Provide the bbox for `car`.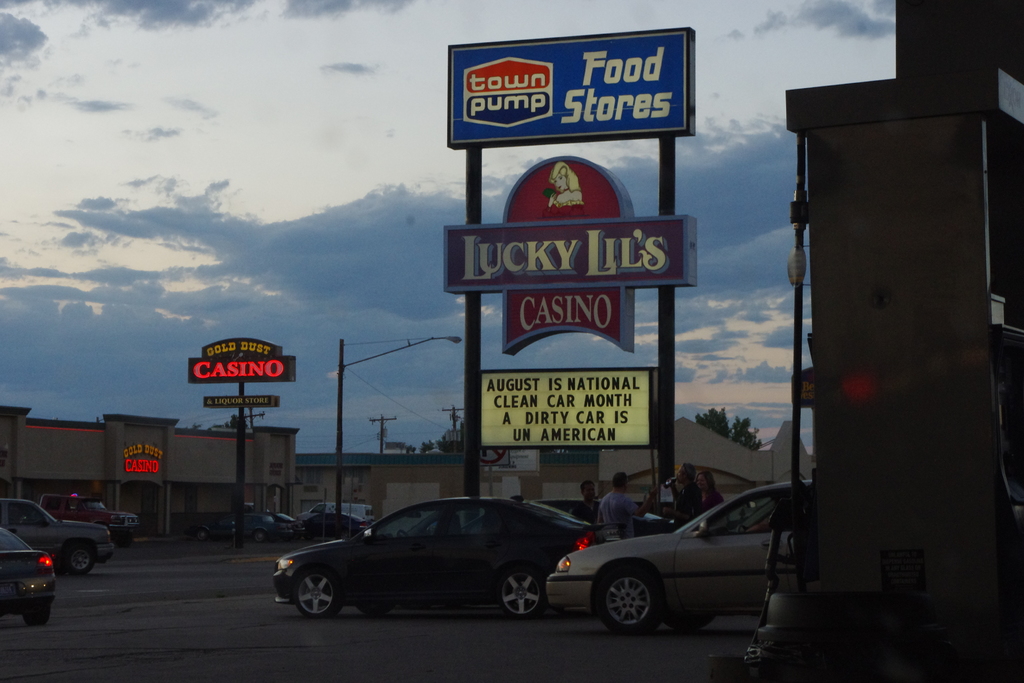
BBox(0, 494, 115, 577).
